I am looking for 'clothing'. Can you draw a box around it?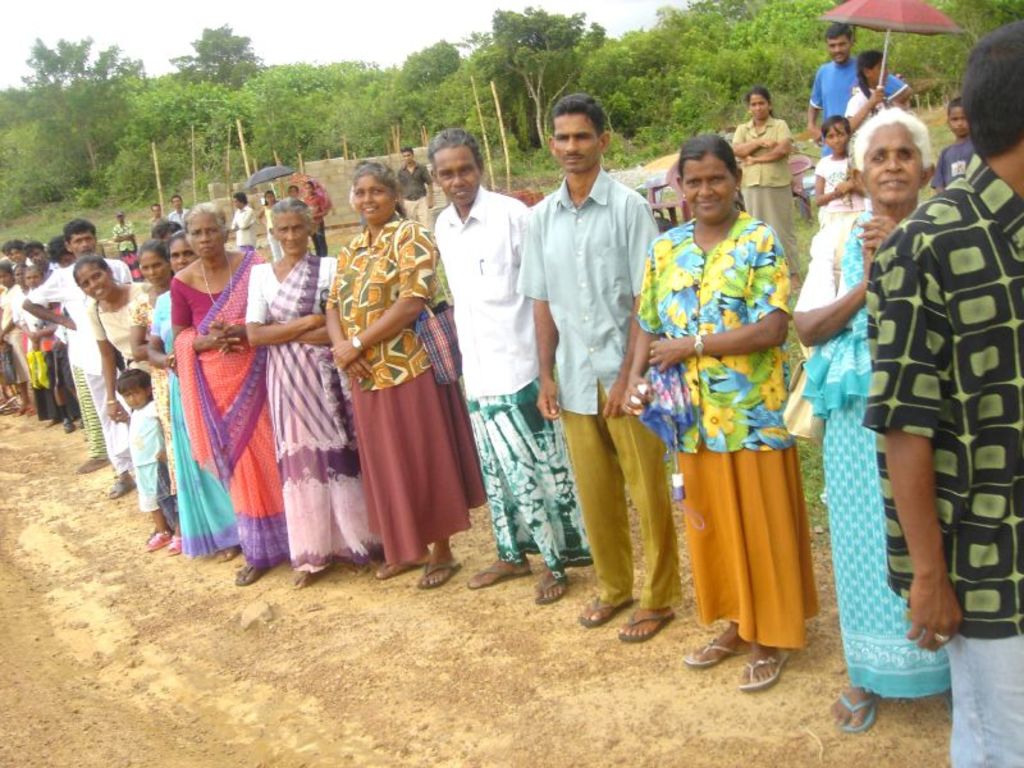
Sure, the bounding box is pyautogui.locateOnScreen(246, 247, 381, 576).
